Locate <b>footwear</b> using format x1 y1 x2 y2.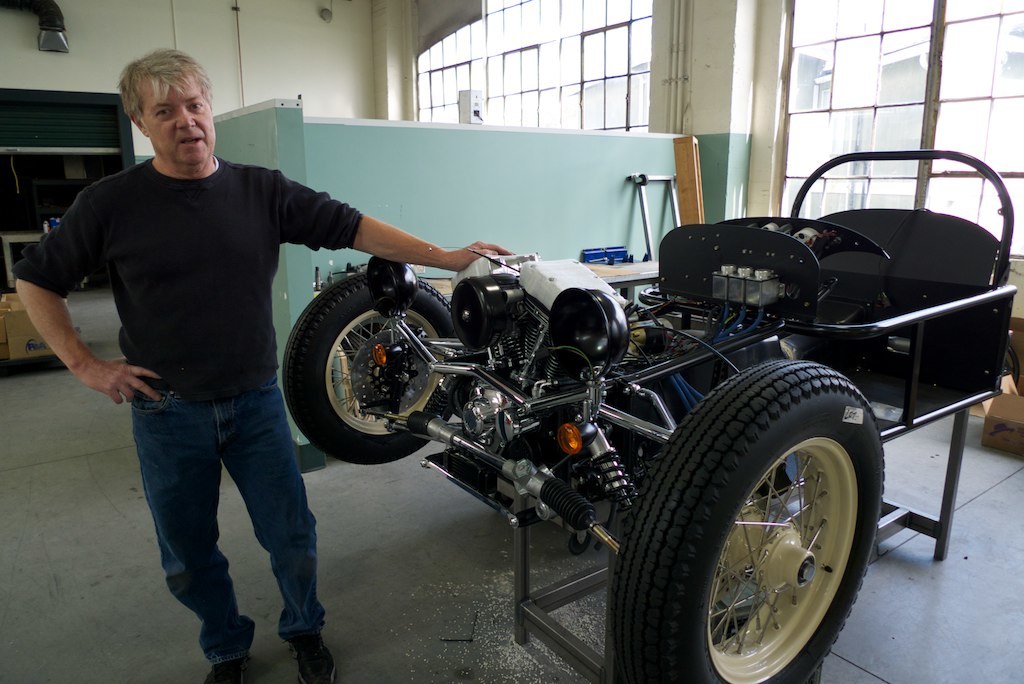
201 647 255 683.
